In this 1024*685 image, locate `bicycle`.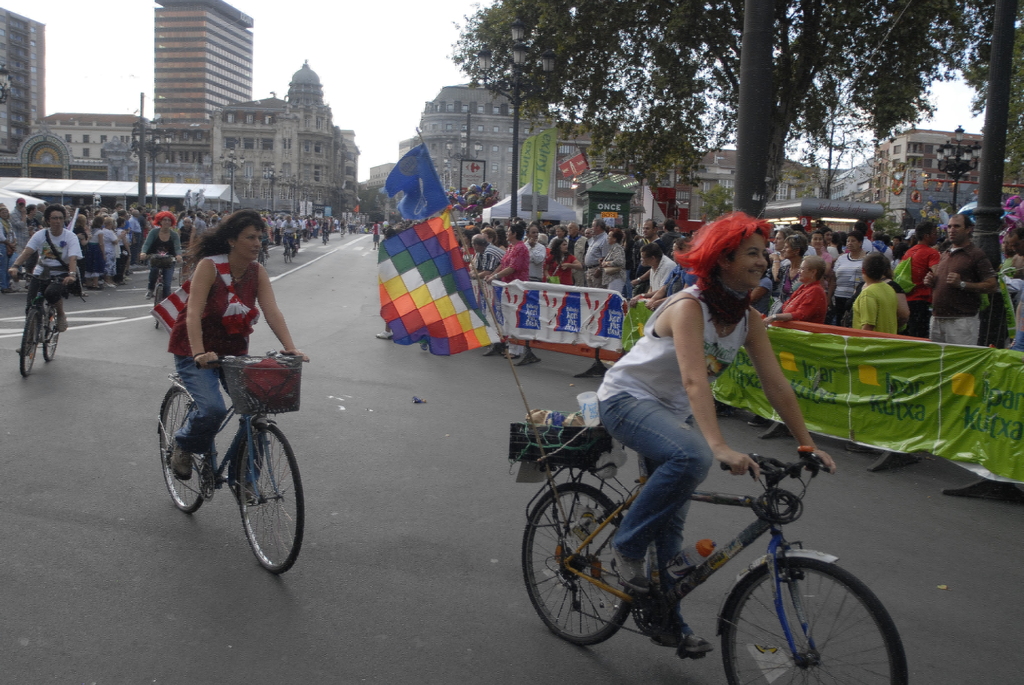
Bounding box: [x1=505, y1=407, x2=902, y2=679].
